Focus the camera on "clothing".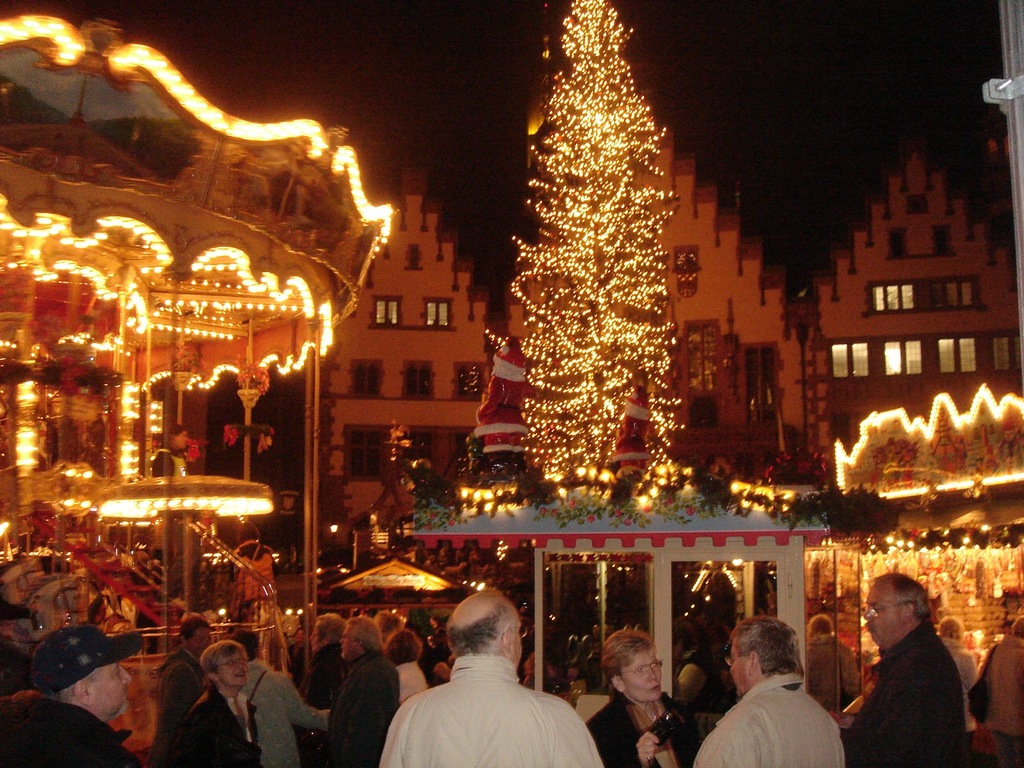
Focus region: region(977, 633, 1023, 767).
